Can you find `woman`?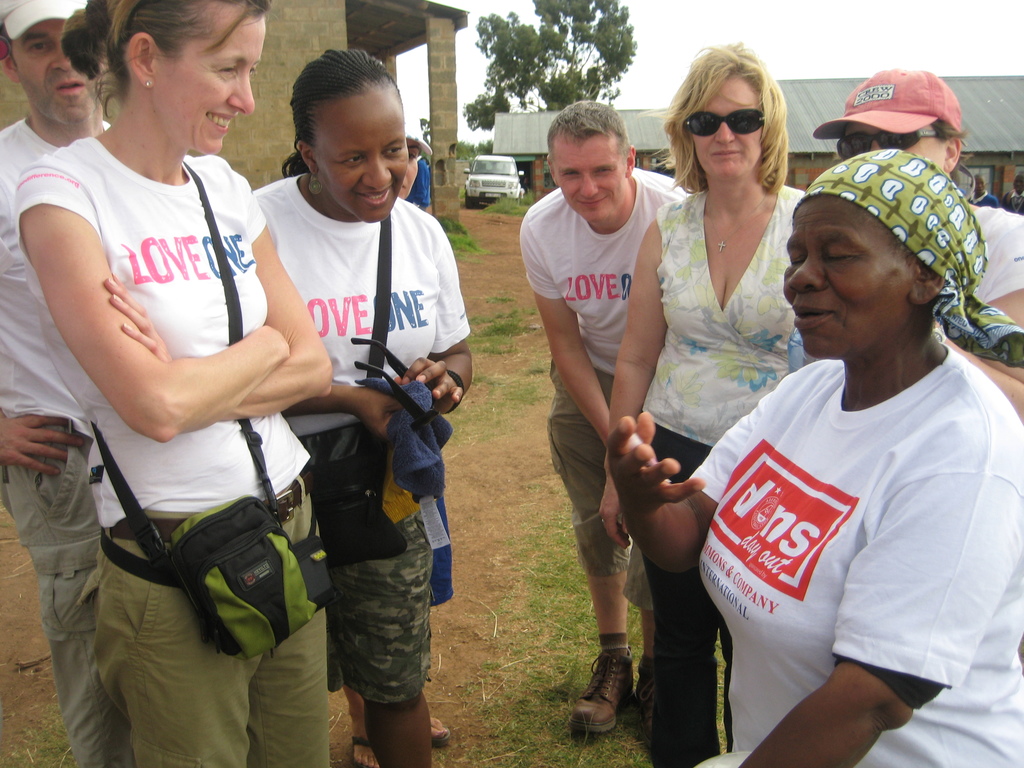
Yes, bounding box: x1=596, y1=40, x2=810, y2=767.
